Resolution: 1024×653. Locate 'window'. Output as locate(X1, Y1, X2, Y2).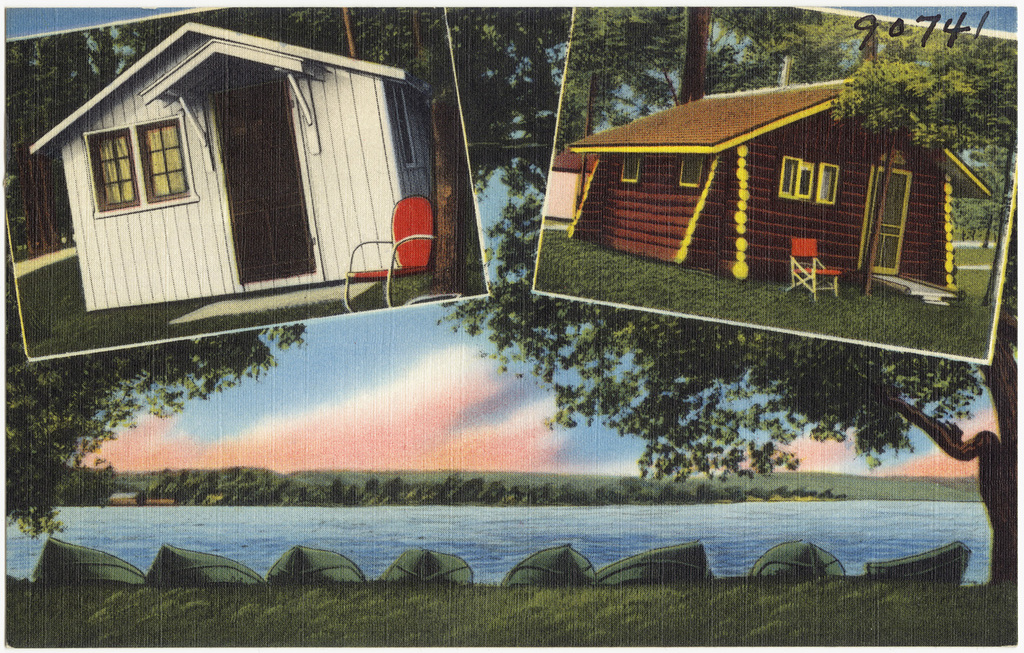
locate(93, 106, 182, 204).
